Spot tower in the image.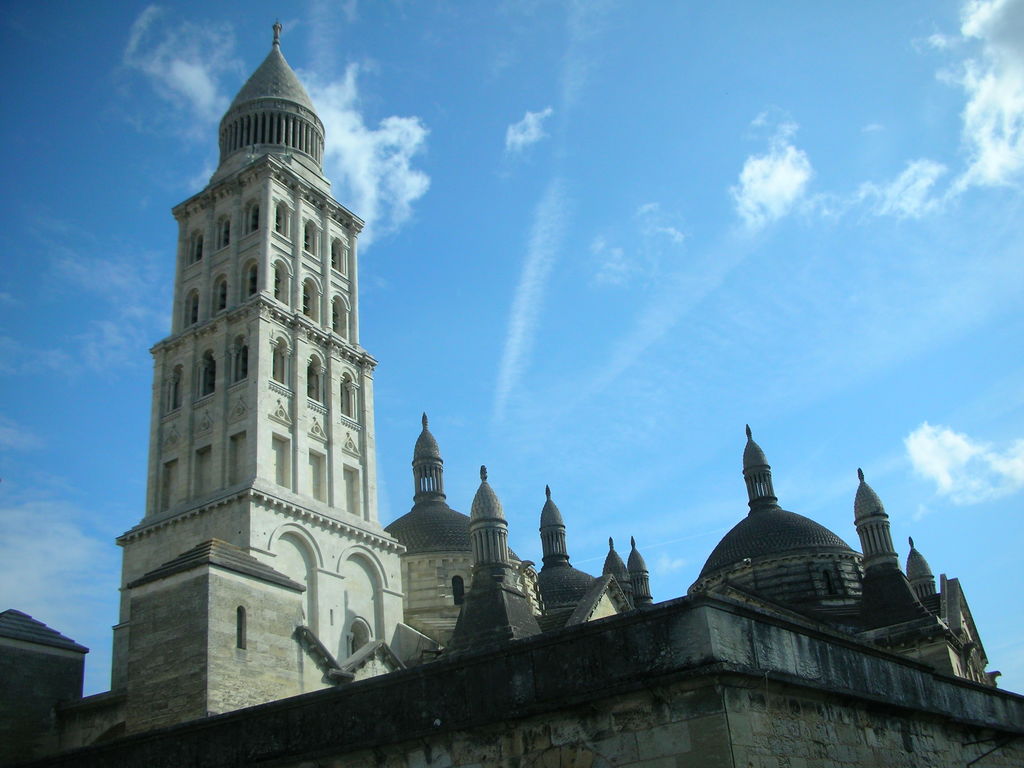
tower found at region(390, 428, 534, 669).
